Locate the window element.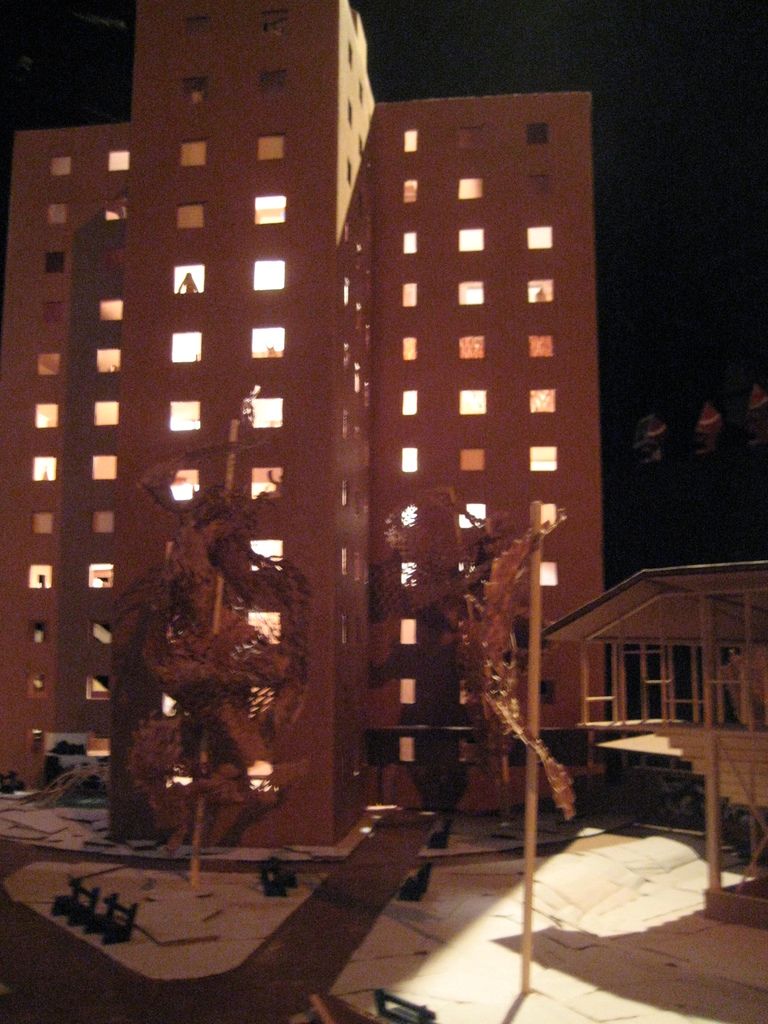
Element bbox: region(247, 762, 277, 791).
